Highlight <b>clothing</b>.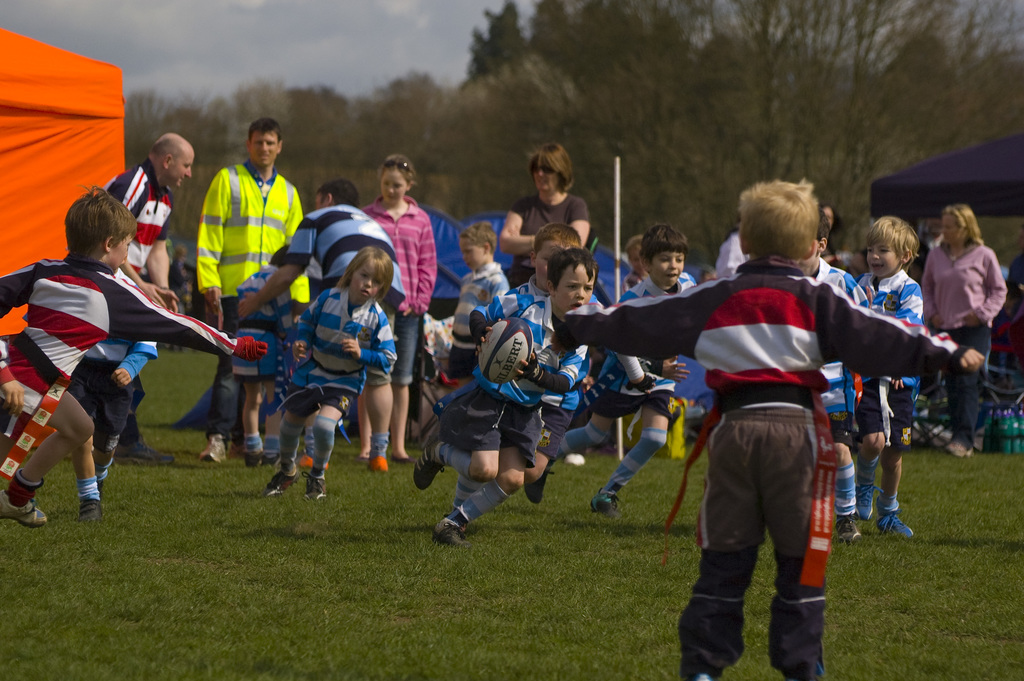
Highlighted region: box=[279, 202, 403, 308].
